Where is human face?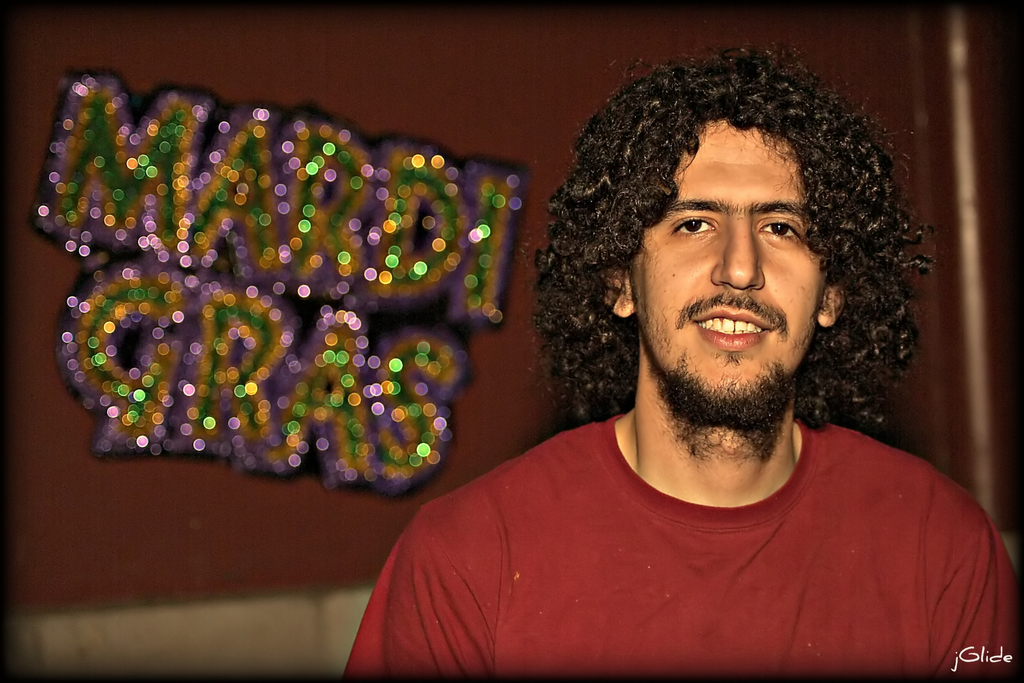
bbox=(608, 126, 842, 409).
